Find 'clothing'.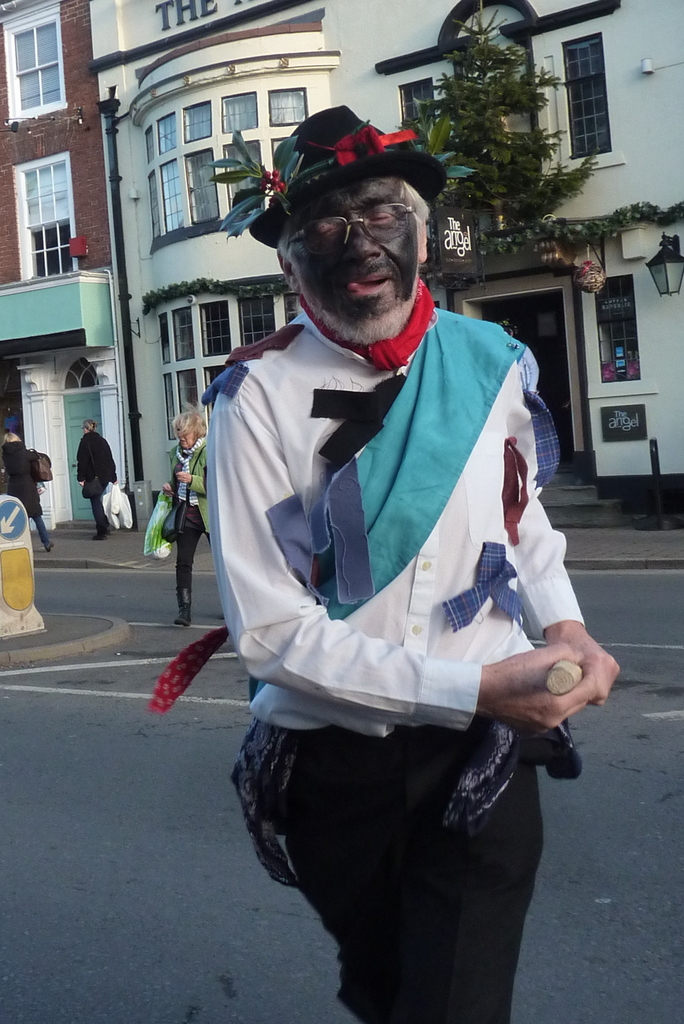
<box>204,275,581,1023</box>.
